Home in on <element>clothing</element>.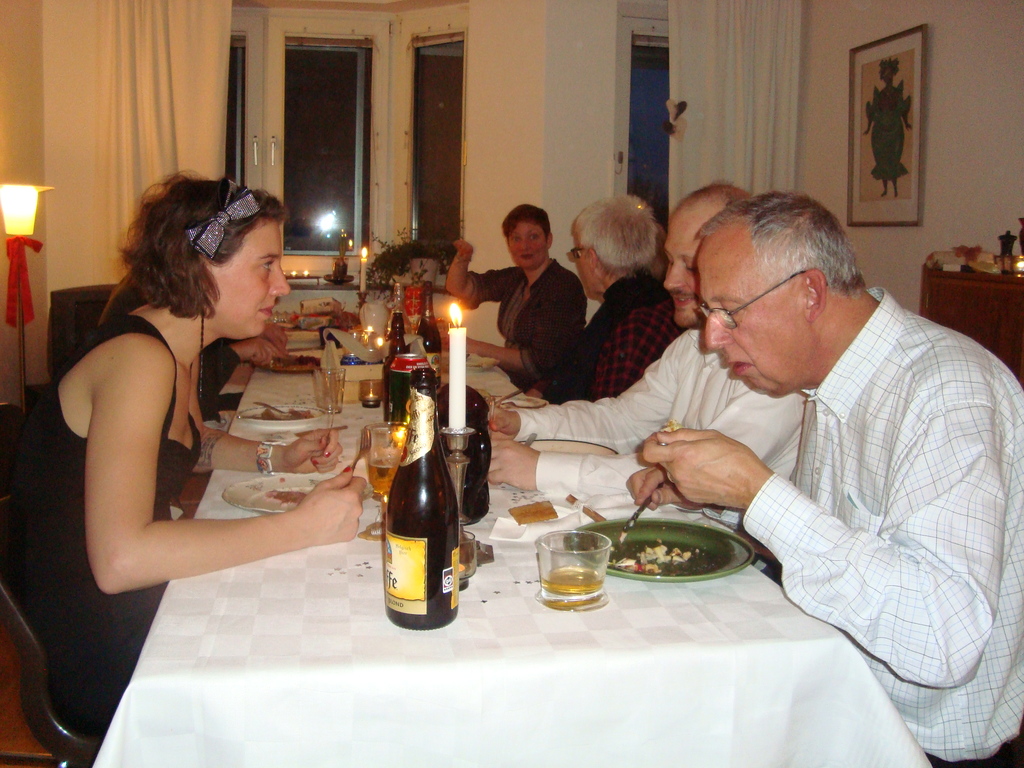
Homed in at [left=495, top=262, right=708, bottom=421].
